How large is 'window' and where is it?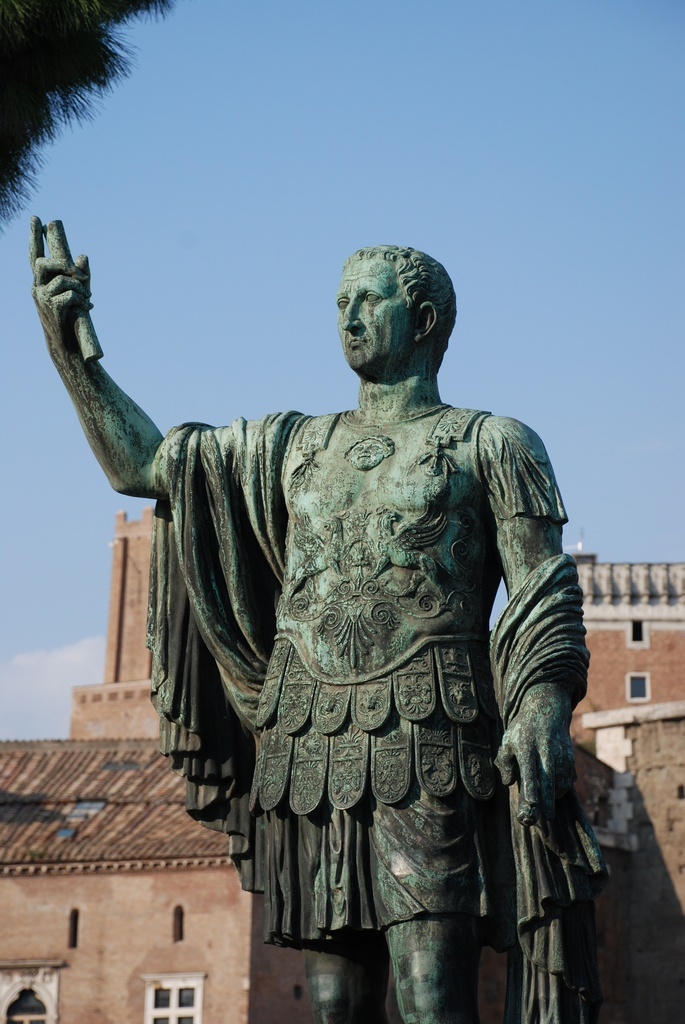
Bounding box: Rect(138, 970, 203, 1023).
